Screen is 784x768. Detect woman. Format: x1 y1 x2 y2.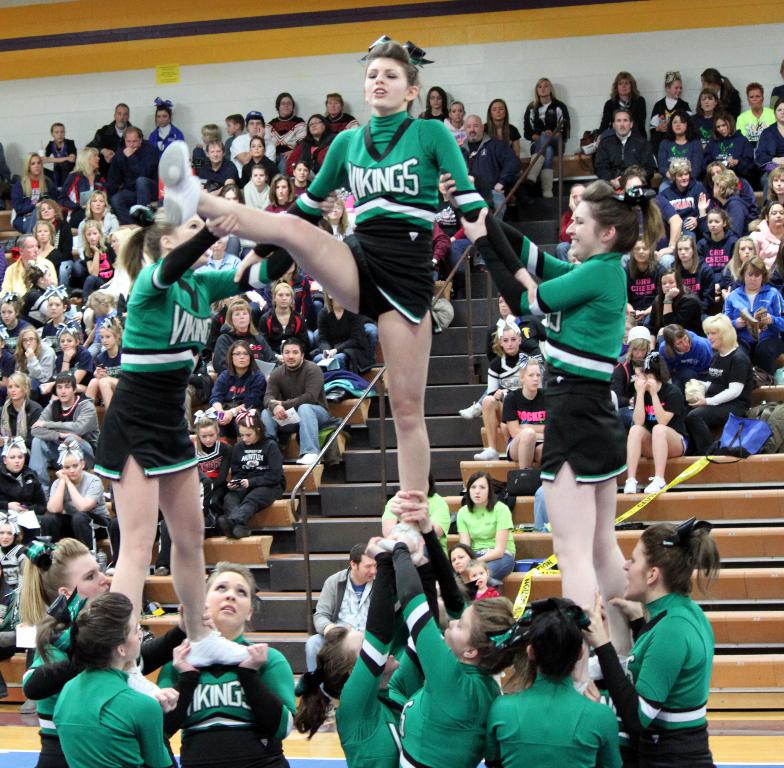
289 542 410 767.
